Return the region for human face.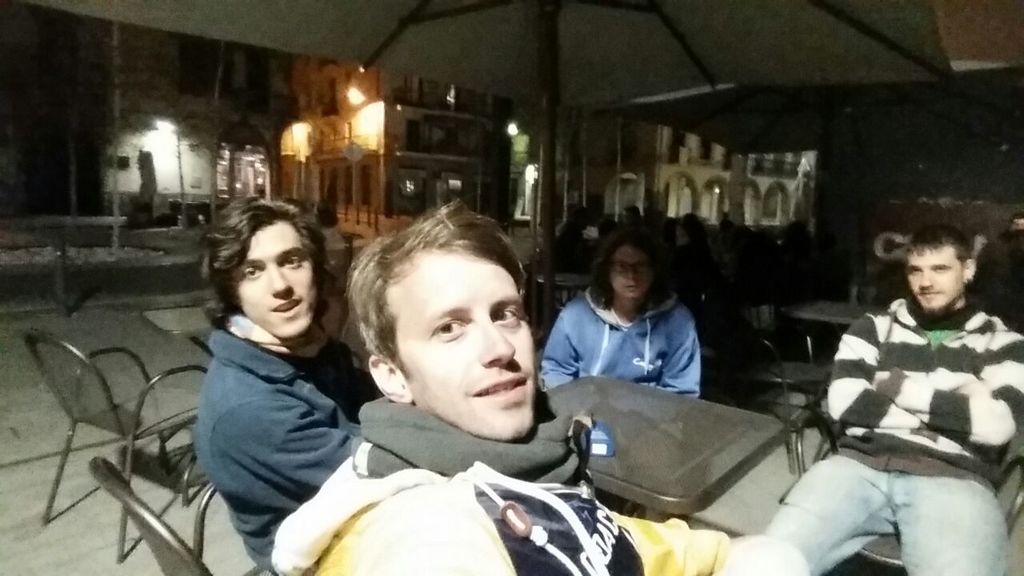
(x1=611, y1=247, x2=654, y2=302).
